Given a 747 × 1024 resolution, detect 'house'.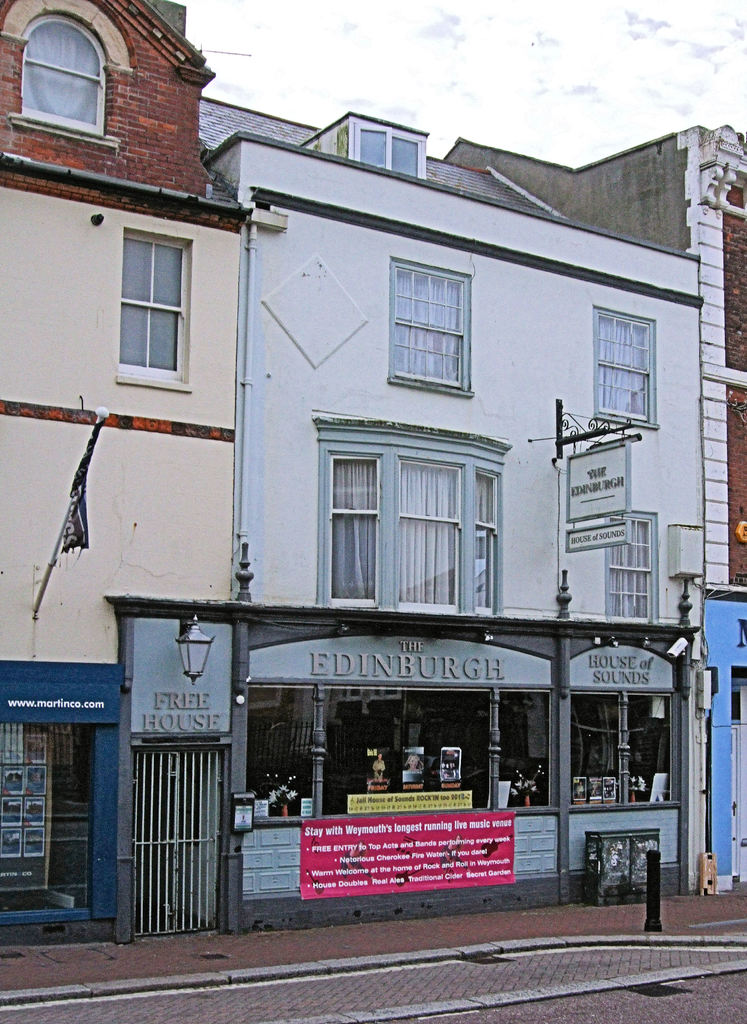
(12, 0, 252, 729).
